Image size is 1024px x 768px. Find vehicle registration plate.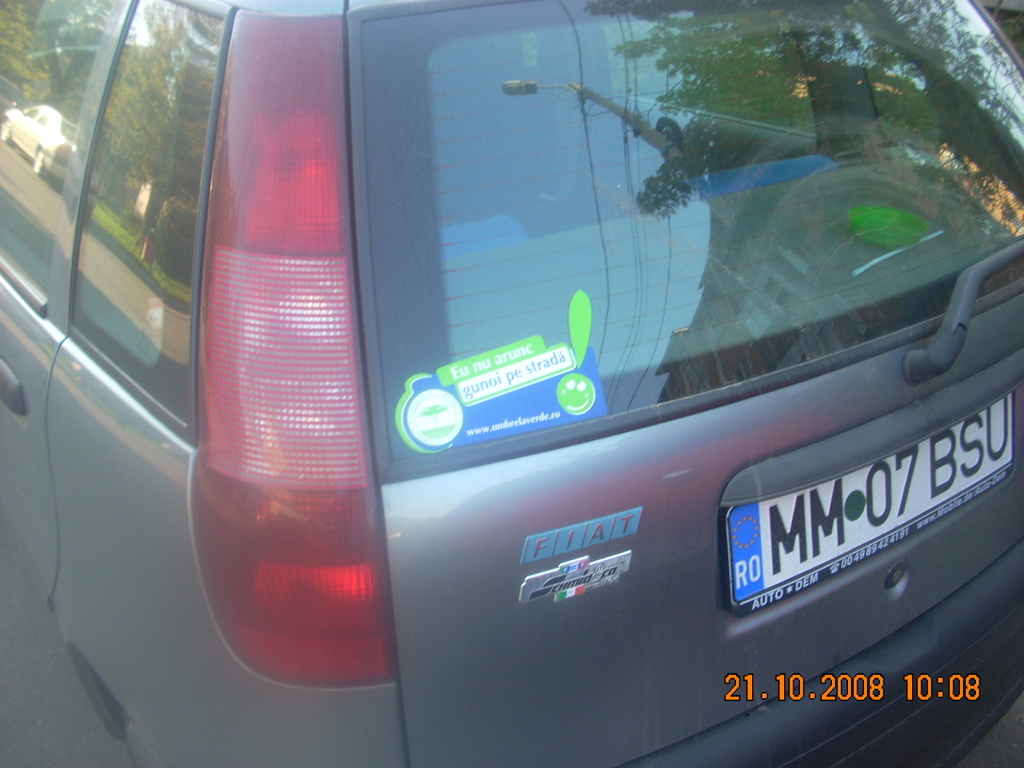
[723,388,1018,608].
